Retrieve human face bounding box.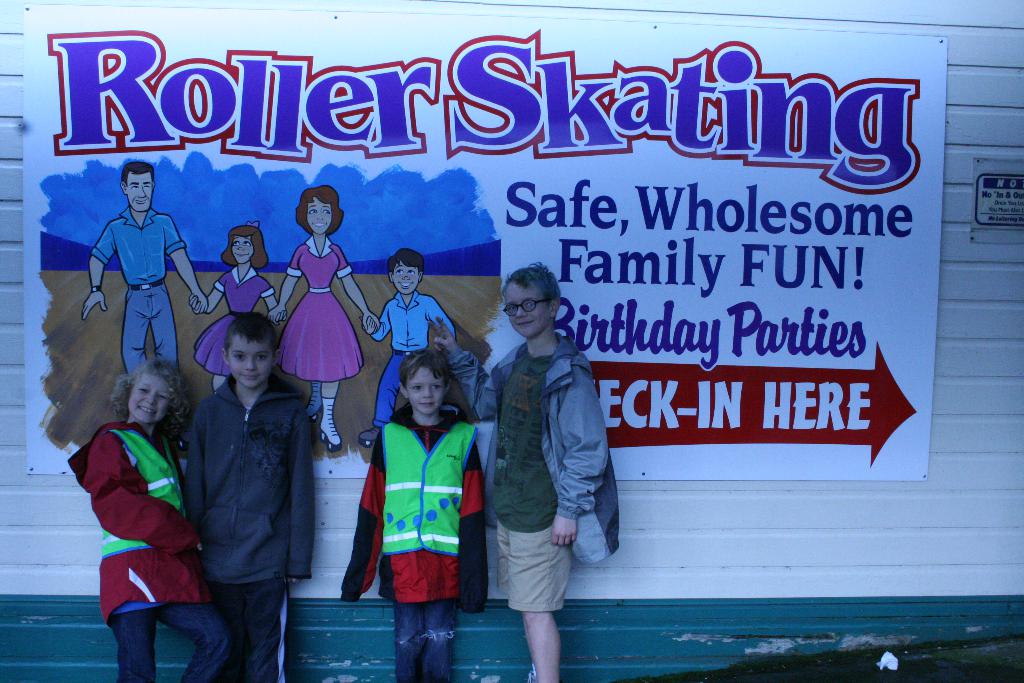
Bounding box: <bbox>508, 283, 549, 339</bbox>.
